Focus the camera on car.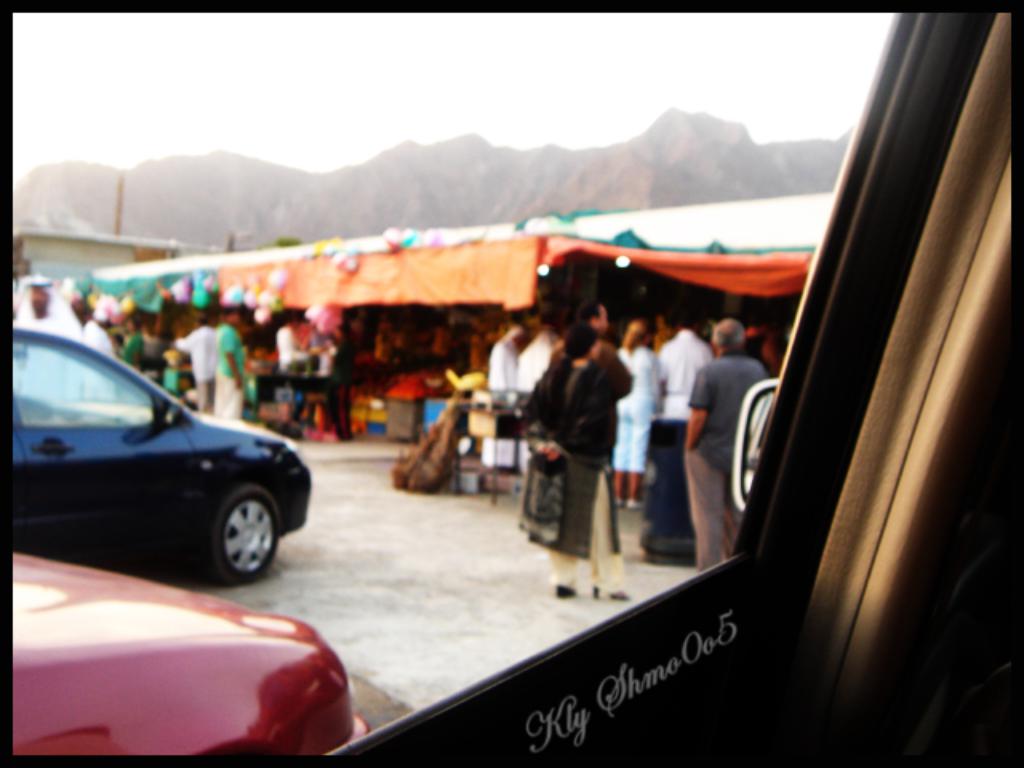
Focus region: bbox=[8, 555, 366, 766].
